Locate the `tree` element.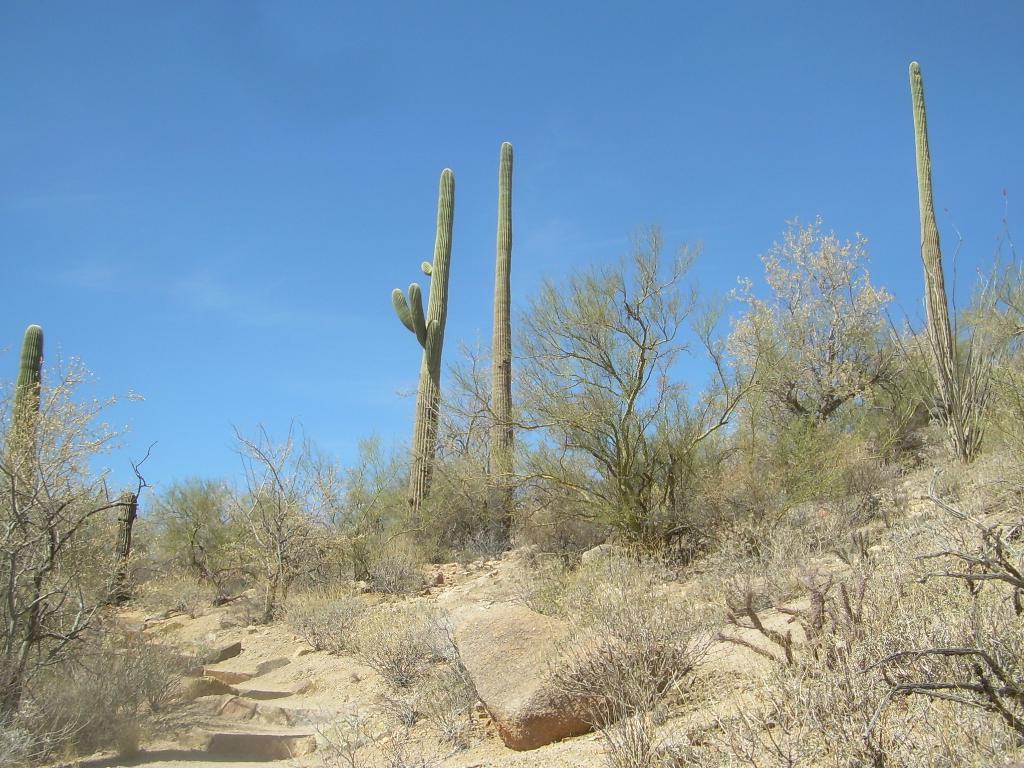
Element bbox: locate(125, 465, 275, 631).
